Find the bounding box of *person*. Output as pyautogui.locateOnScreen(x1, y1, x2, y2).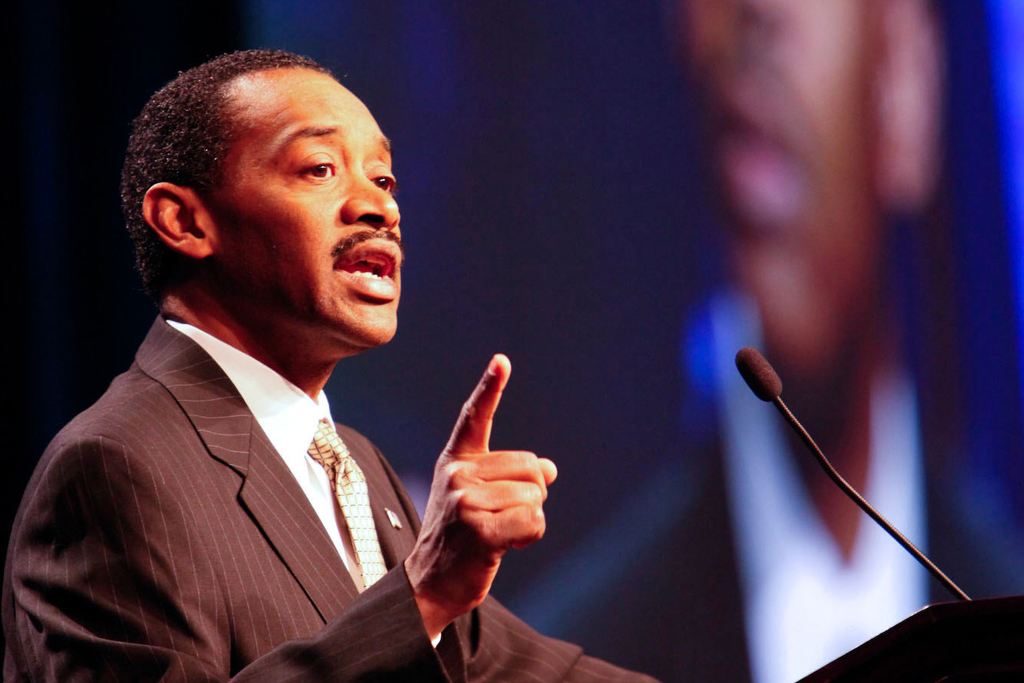
pyautogui.locateOnScreen(0, 67, 660, 674).
